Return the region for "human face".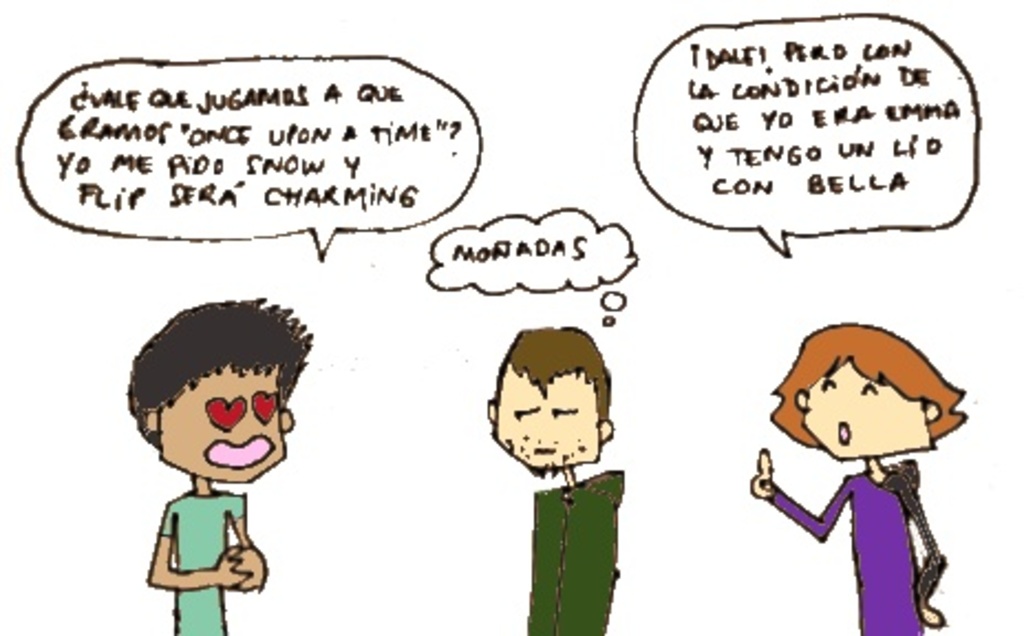
crop(161, 367, 287, 484).
